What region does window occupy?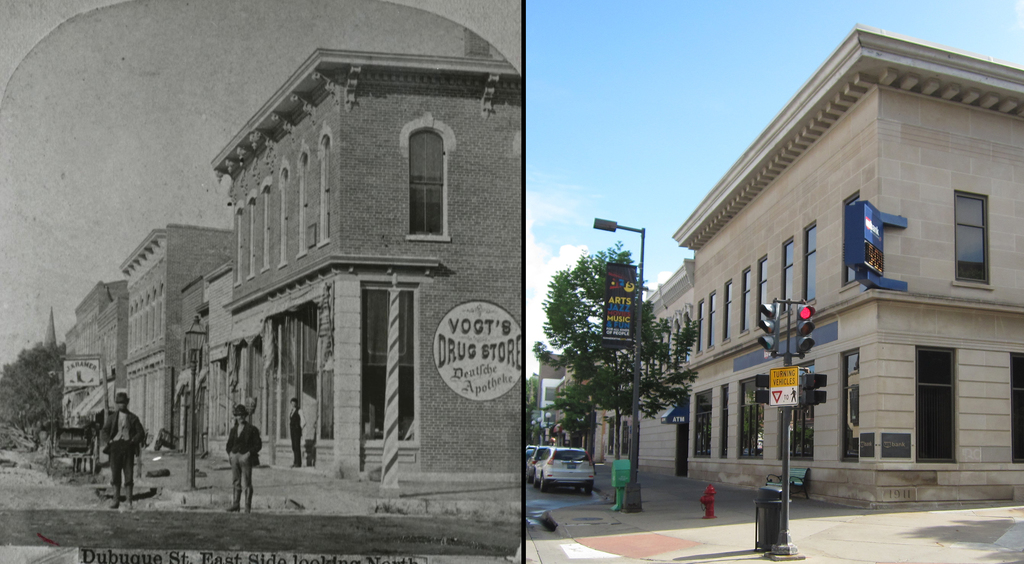
x1=778, y1=361, x2=812, y2=459.
